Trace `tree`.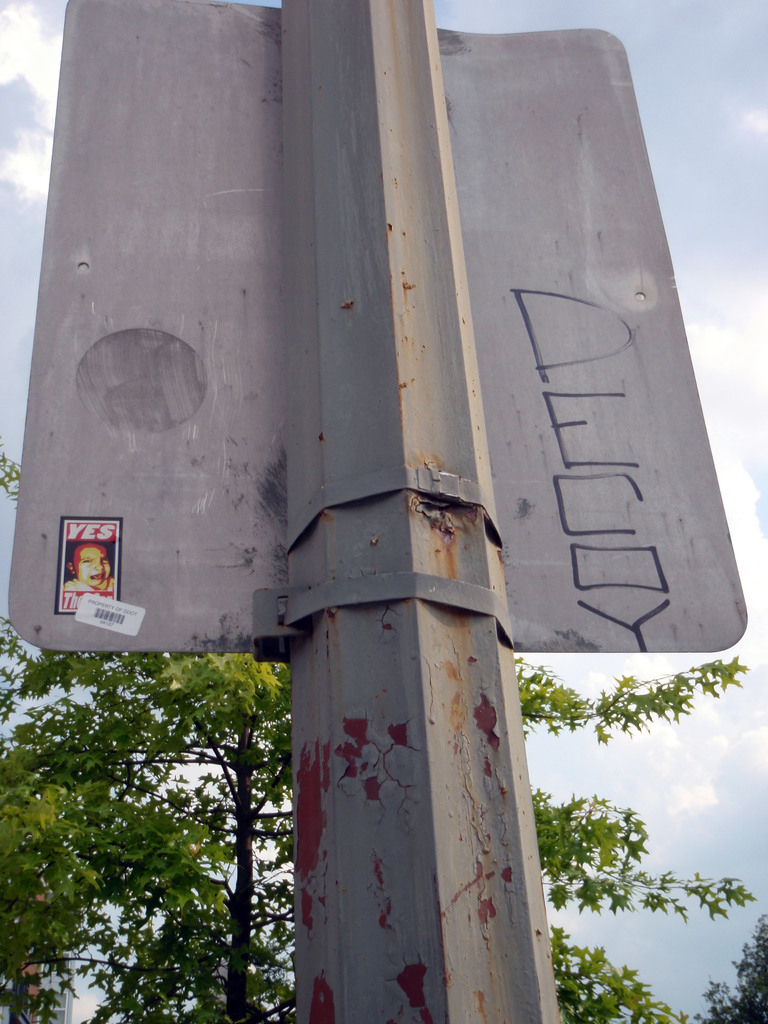
Traced to detection(694, 909, 767, 1023).
